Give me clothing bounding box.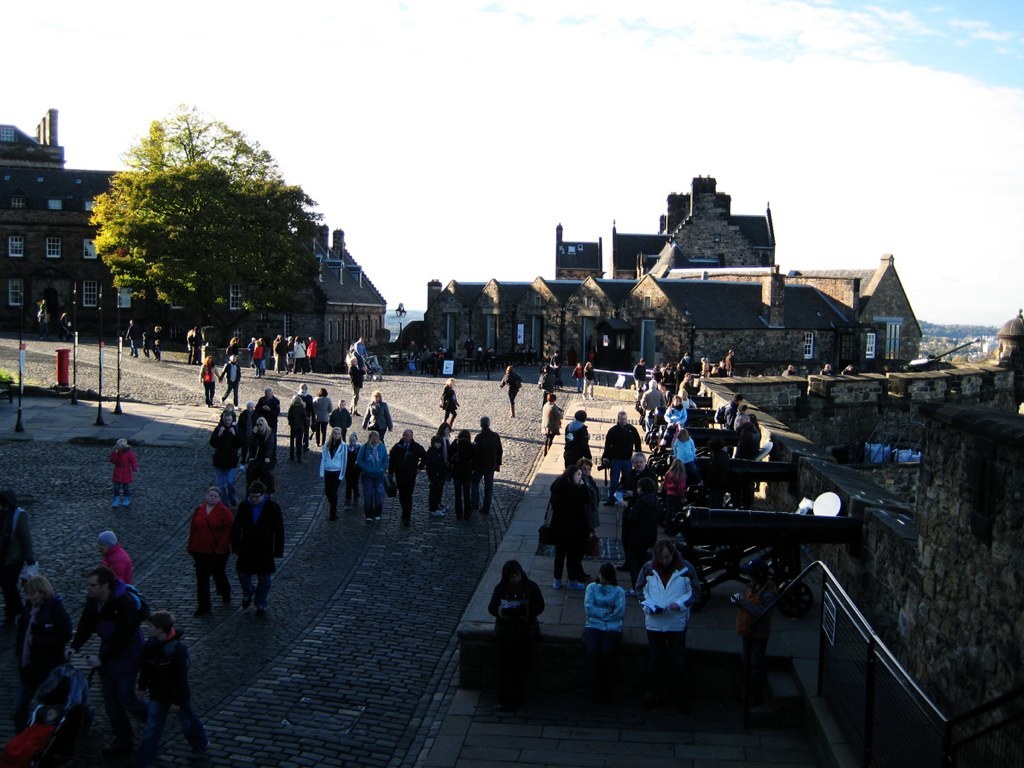
(233,496,287,598).
